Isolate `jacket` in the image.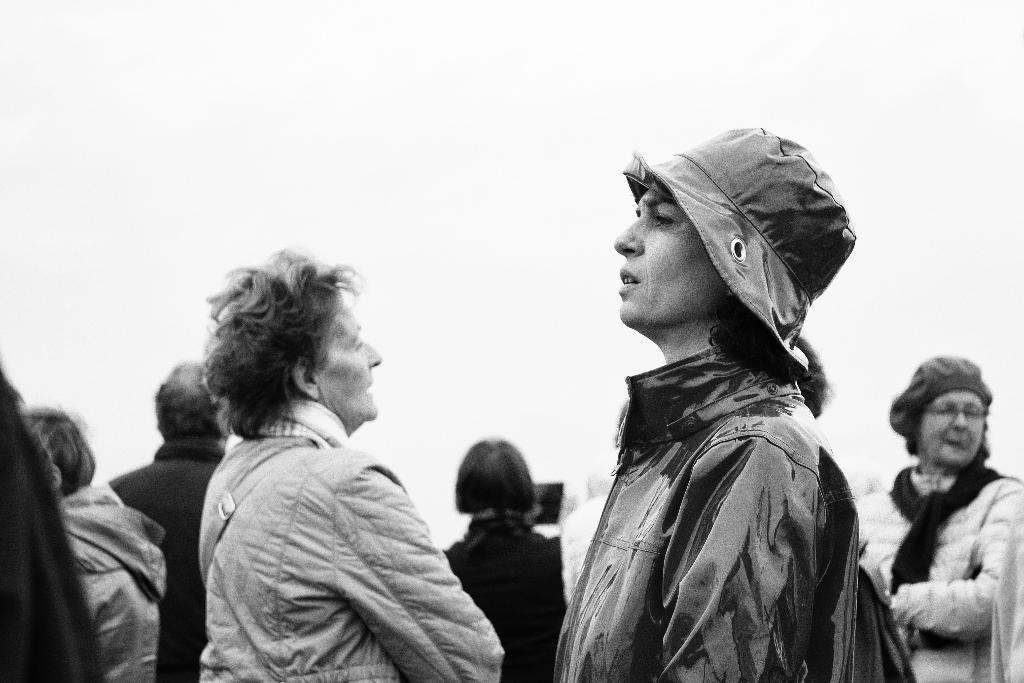
Isolated region: x1=195, y1=432, x2=509, y2=682.
